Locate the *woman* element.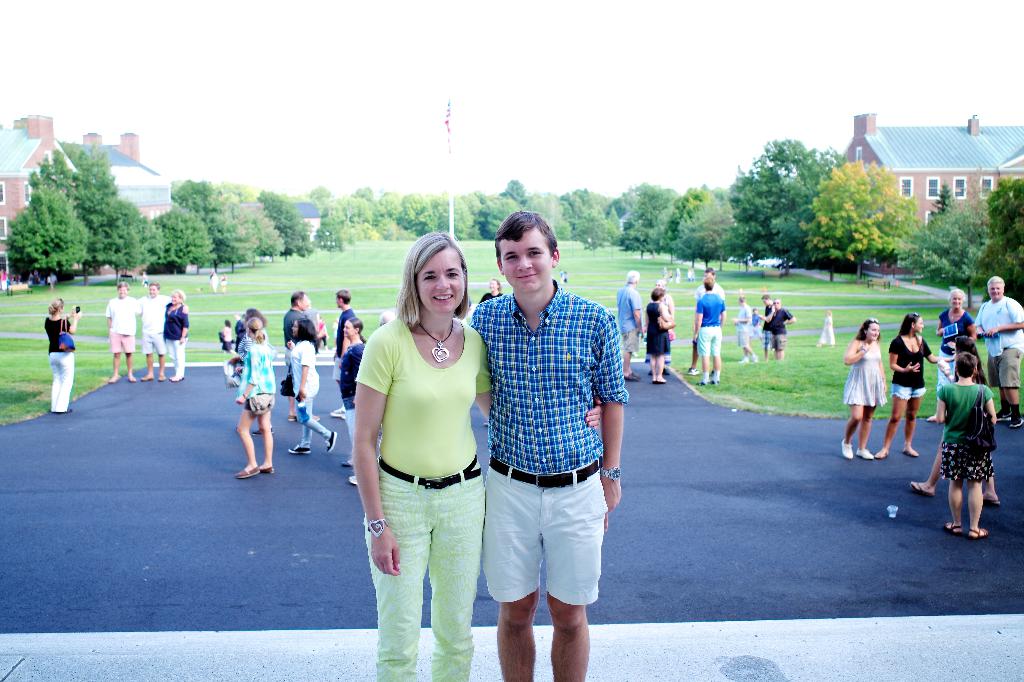
Element bbox: 930/356/1000/539.
